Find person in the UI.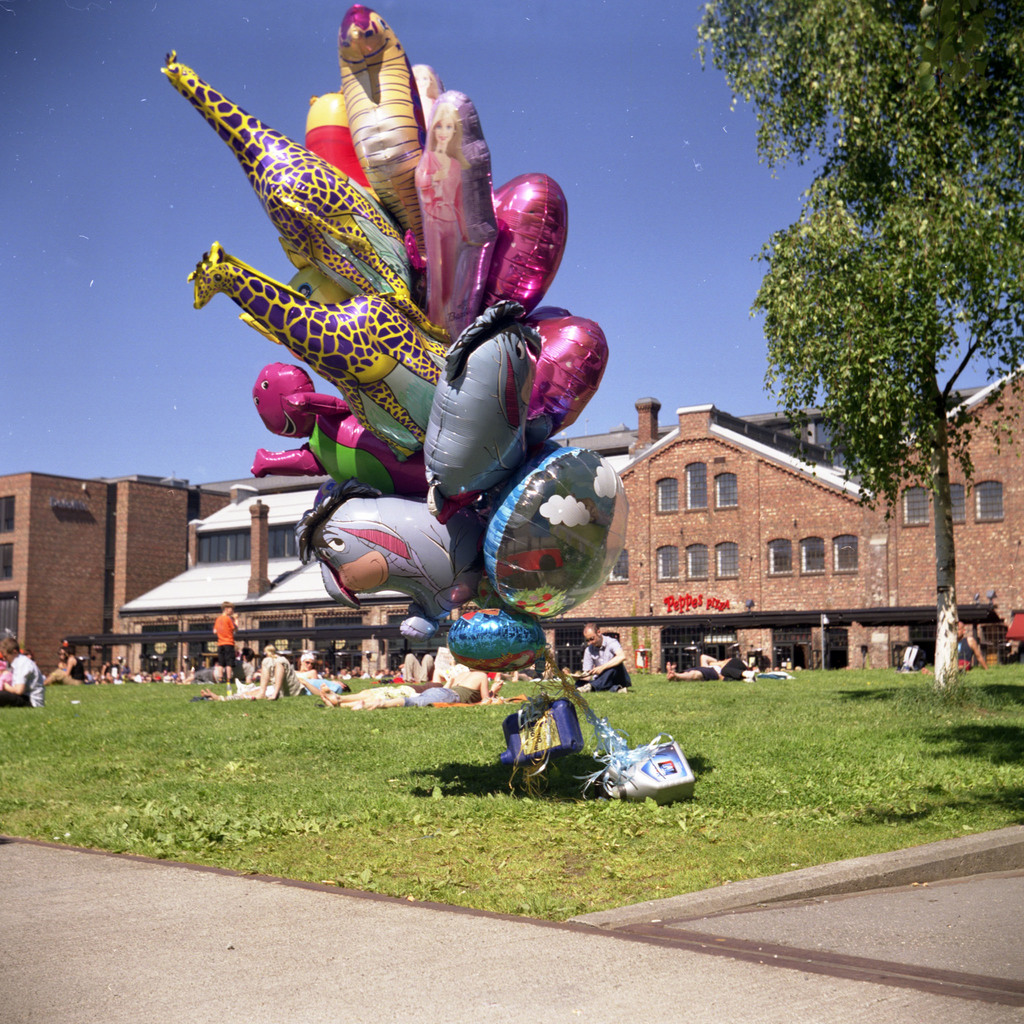
UI element at (left=209, top=602, right=244, bottom=685).
